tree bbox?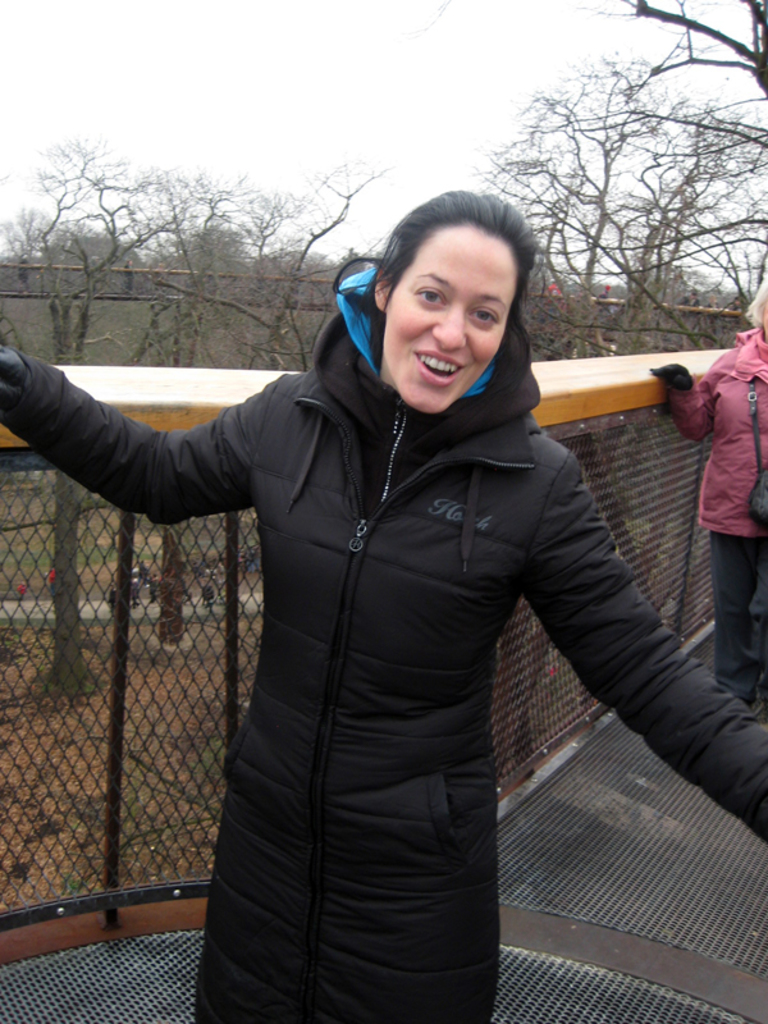
bbox(137, 159, 385, 639)
